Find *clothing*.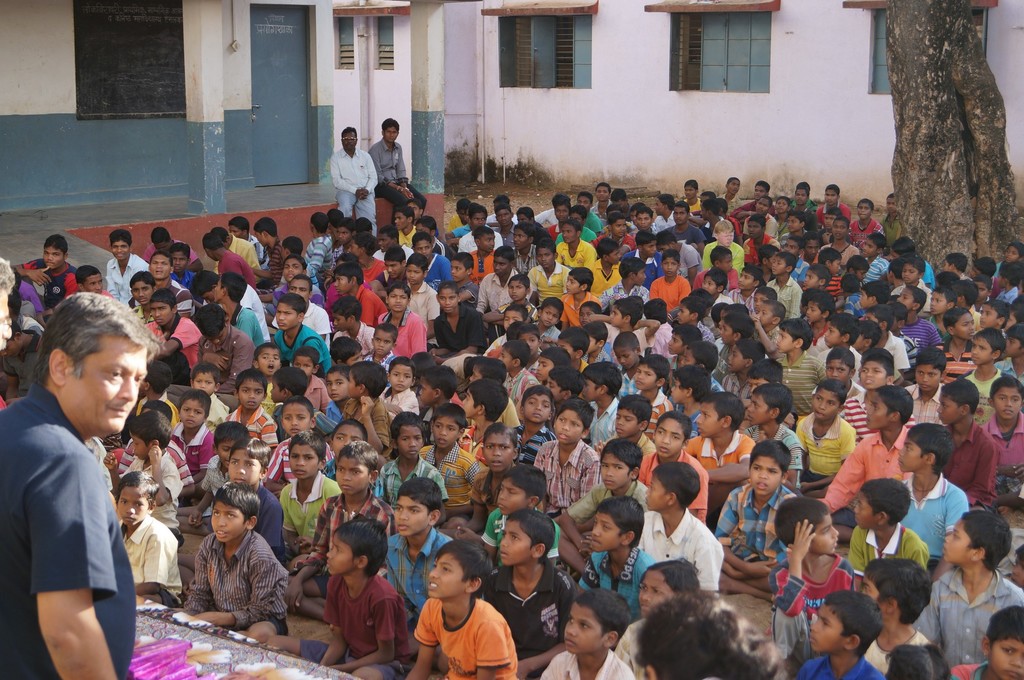
l=329, t=141, r=373, b=225.
